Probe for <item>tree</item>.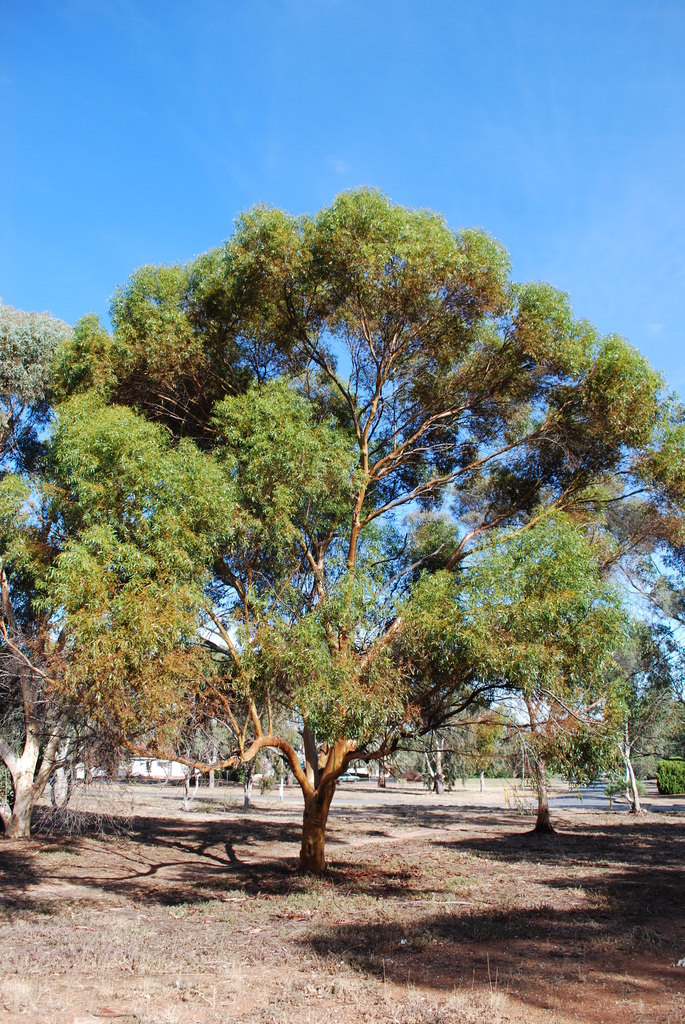
Probe result: 0 302 88 834.
